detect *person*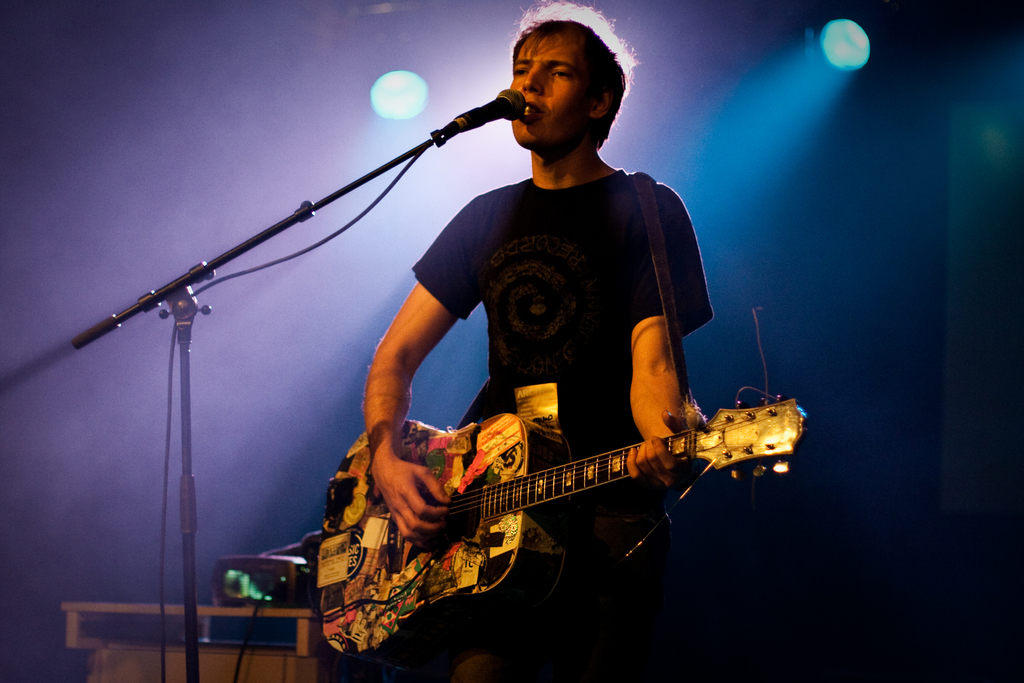
[left=377, top=24, right=747, bottom=630]
